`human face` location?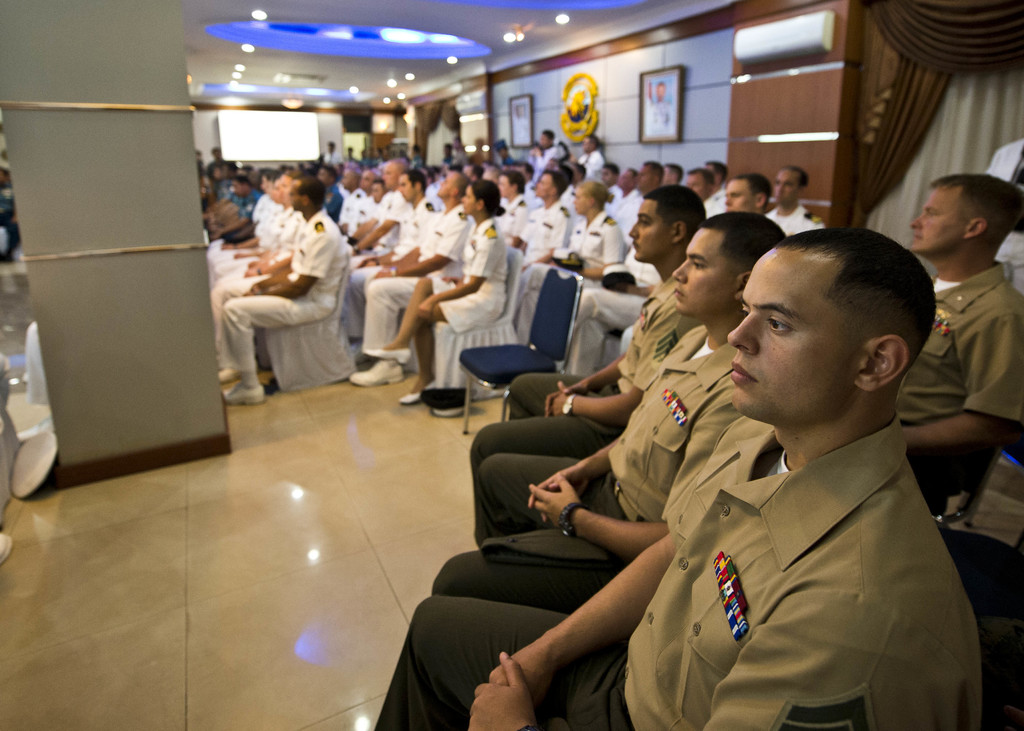
region(627, 195, 671, 261)
